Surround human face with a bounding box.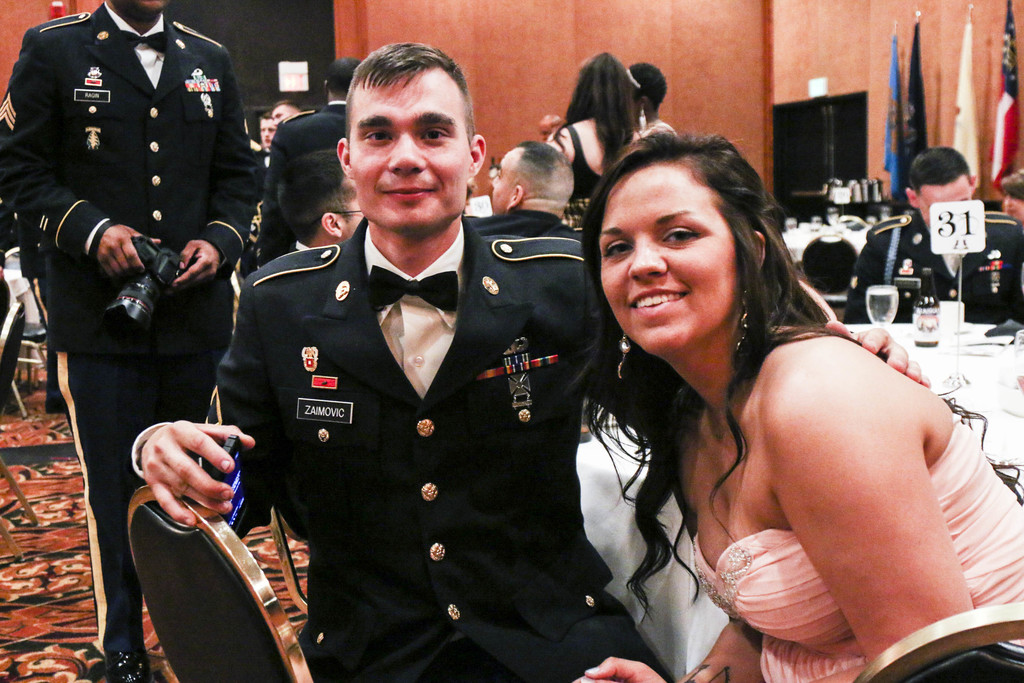
select_region(916, 176, 968, 227).
